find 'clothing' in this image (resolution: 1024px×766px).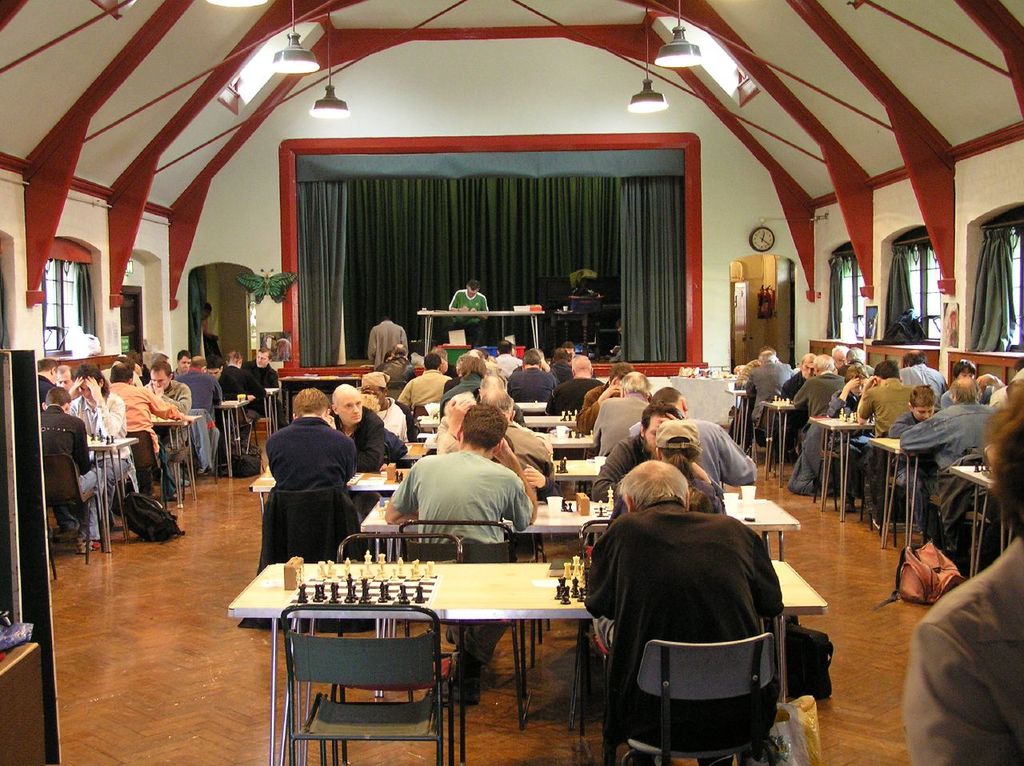
bbox=(244, 360, 278, 387).
